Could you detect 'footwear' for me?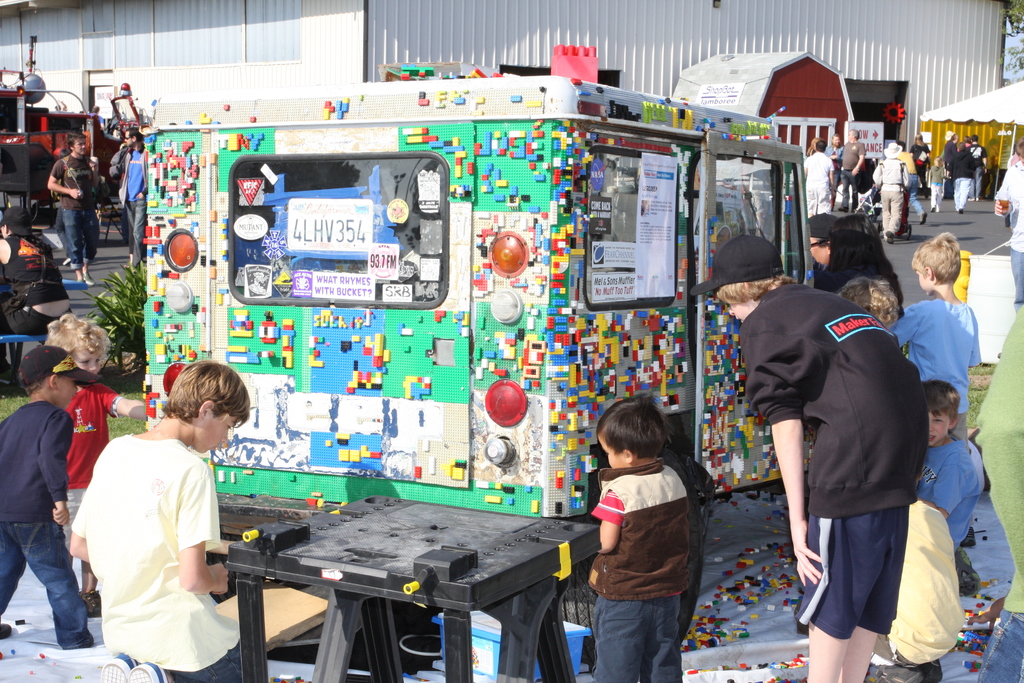
Detection result: [95,652,129,682].
